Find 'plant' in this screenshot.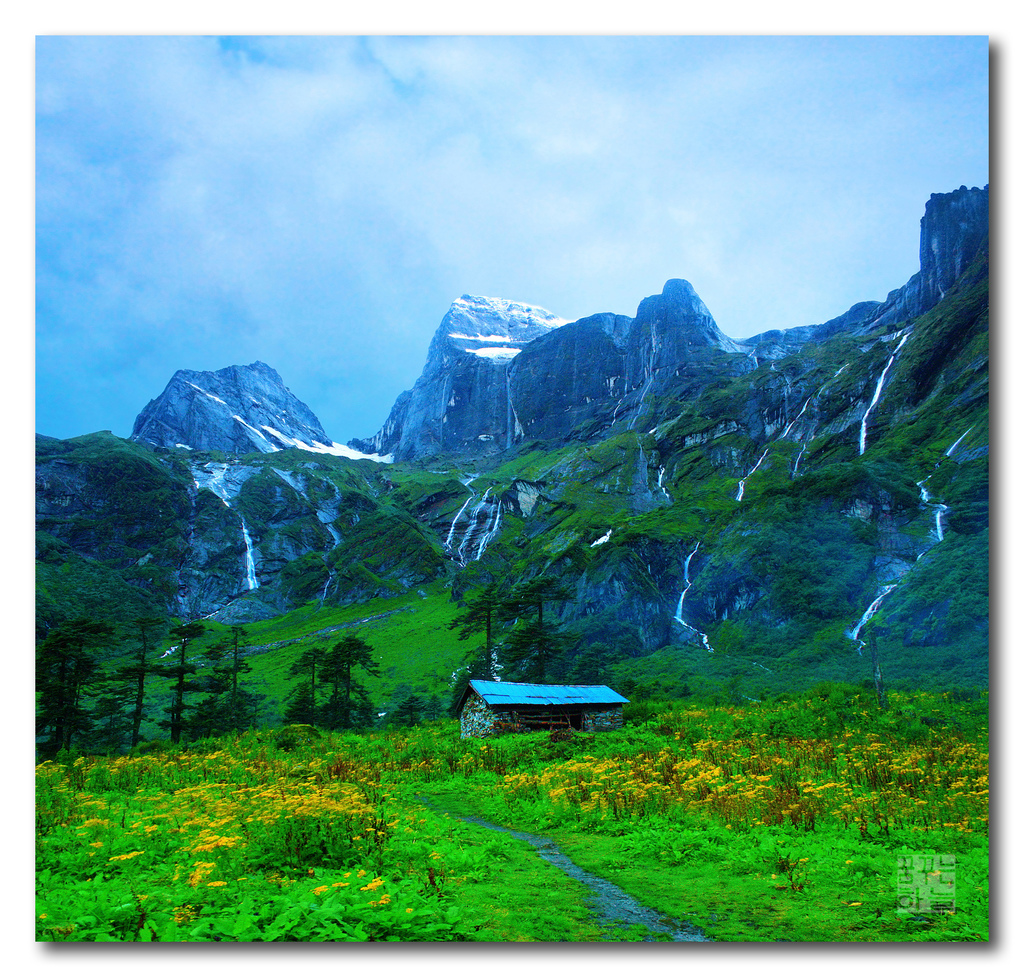
The bounding box for 'plant' is {"x1": 191, "y1": 483, "x2": 209, "y2": 502}.
